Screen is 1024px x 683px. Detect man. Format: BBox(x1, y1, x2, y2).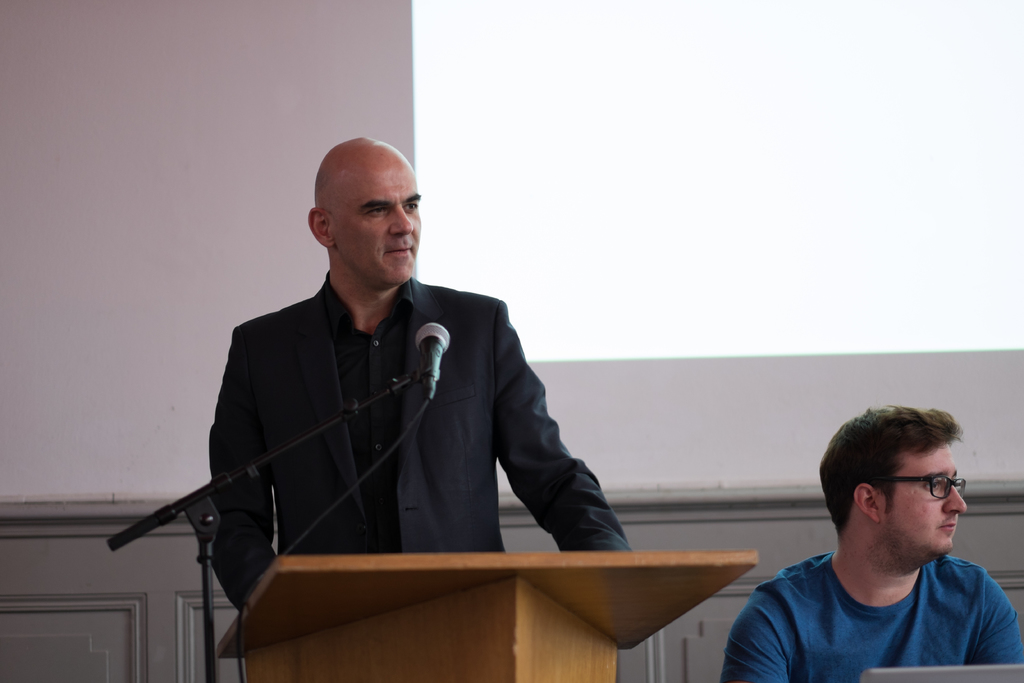
BBox(705, 421, 1023, 682).
